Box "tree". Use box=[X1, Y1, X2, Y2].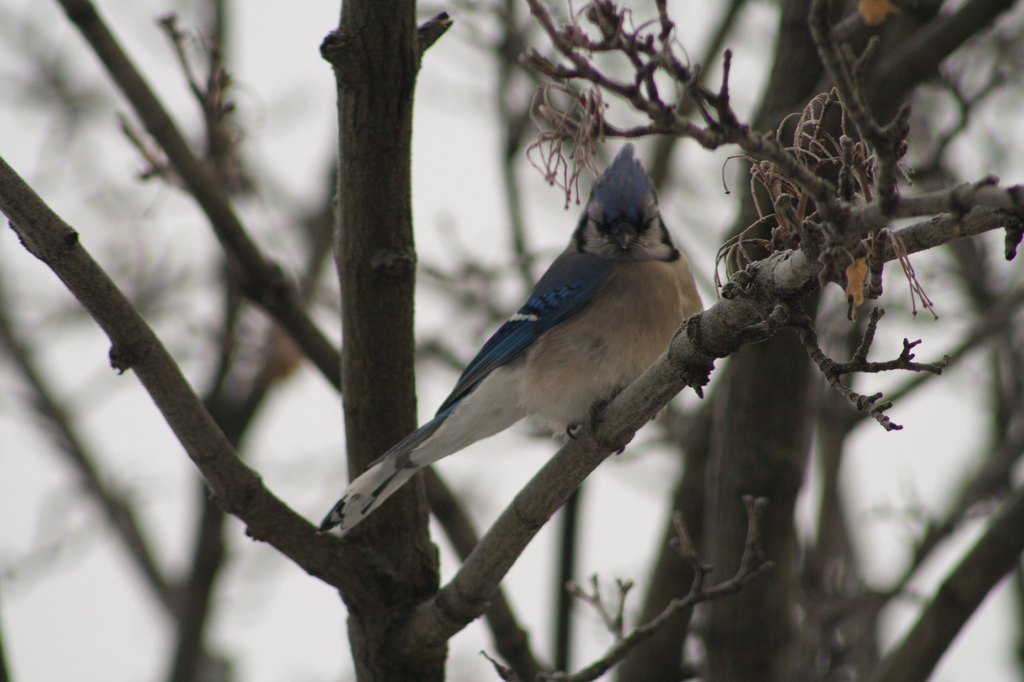
box=[0, 0, 1023, 681].
